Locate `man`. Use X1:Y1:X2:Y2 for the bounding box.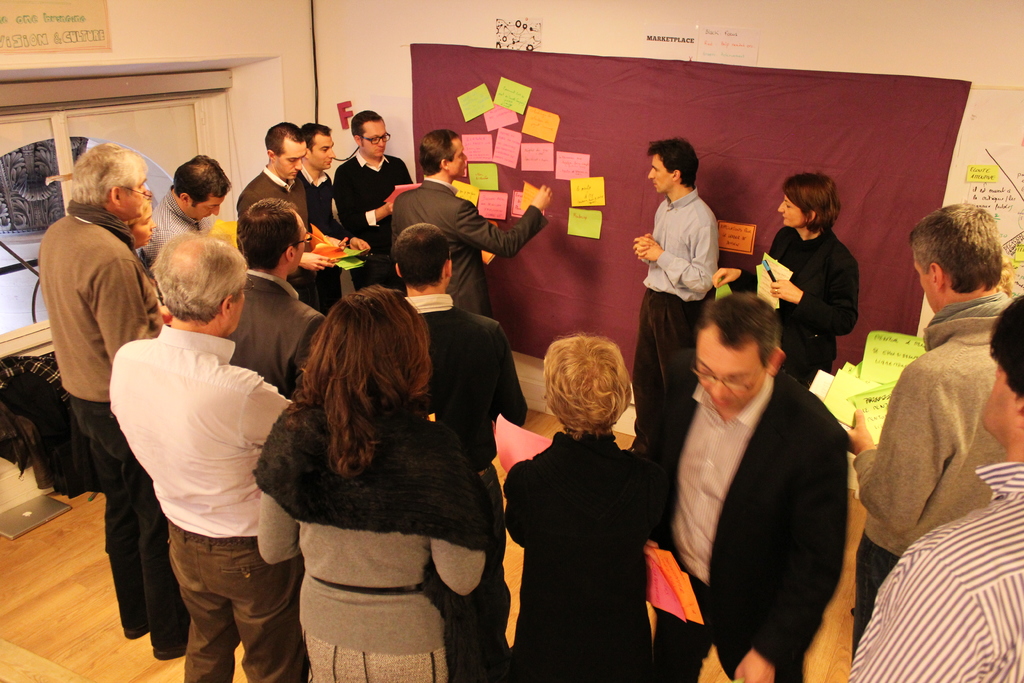
847:297:1023:682.
